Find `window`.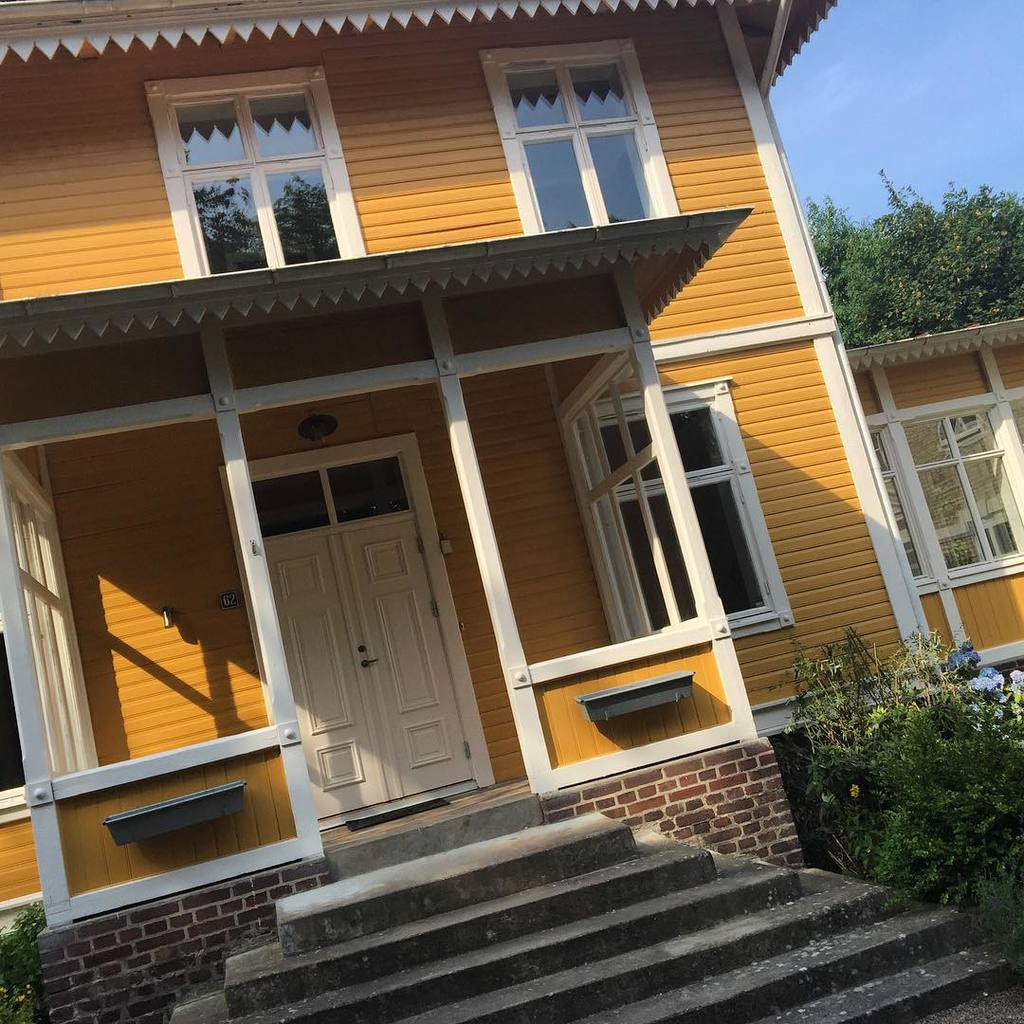
153/50/357/270.
